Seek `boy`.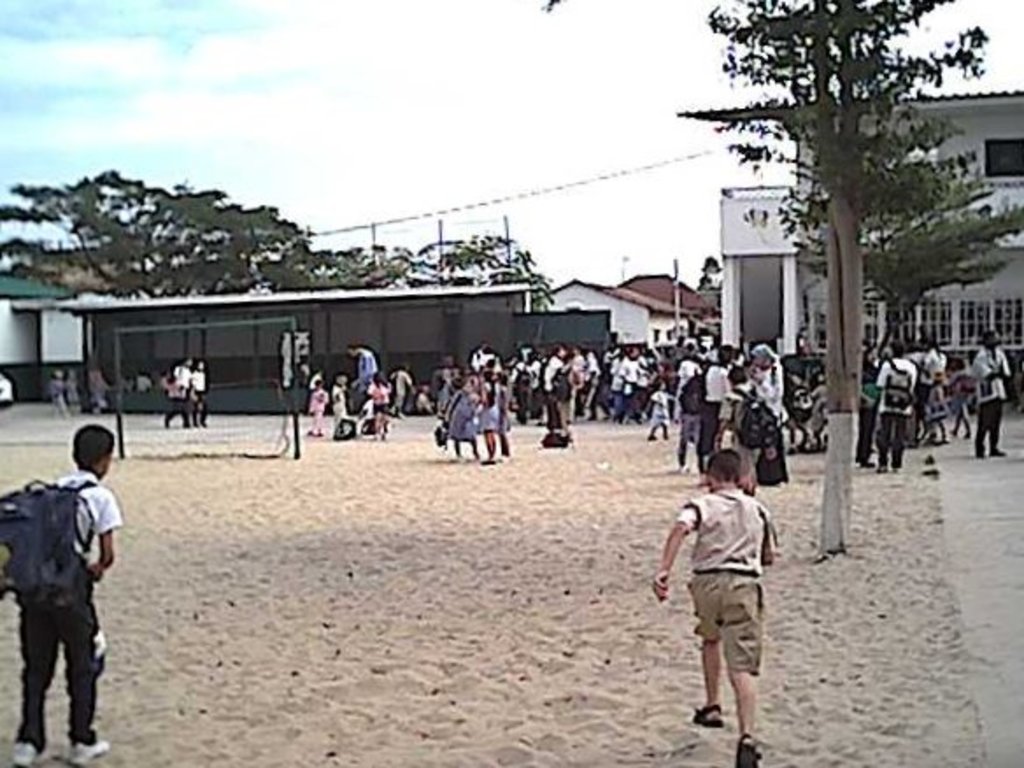
(left=644, top=458, right=787, bottom=747).
